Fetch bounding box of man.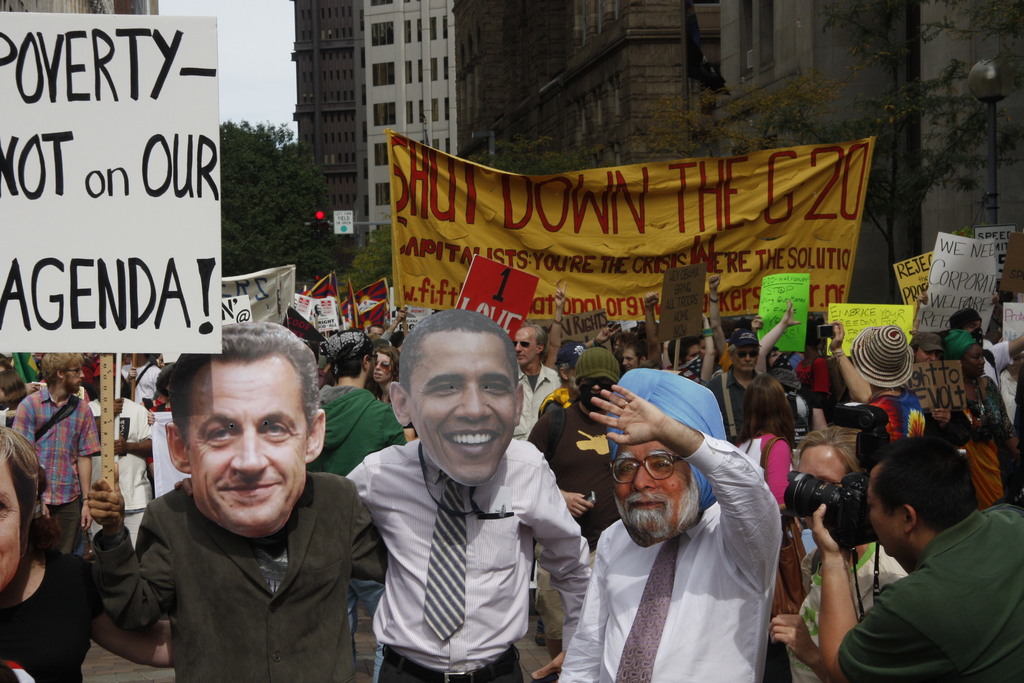
Bbox: x1=707 y1=330 x2=764 y2=438.
